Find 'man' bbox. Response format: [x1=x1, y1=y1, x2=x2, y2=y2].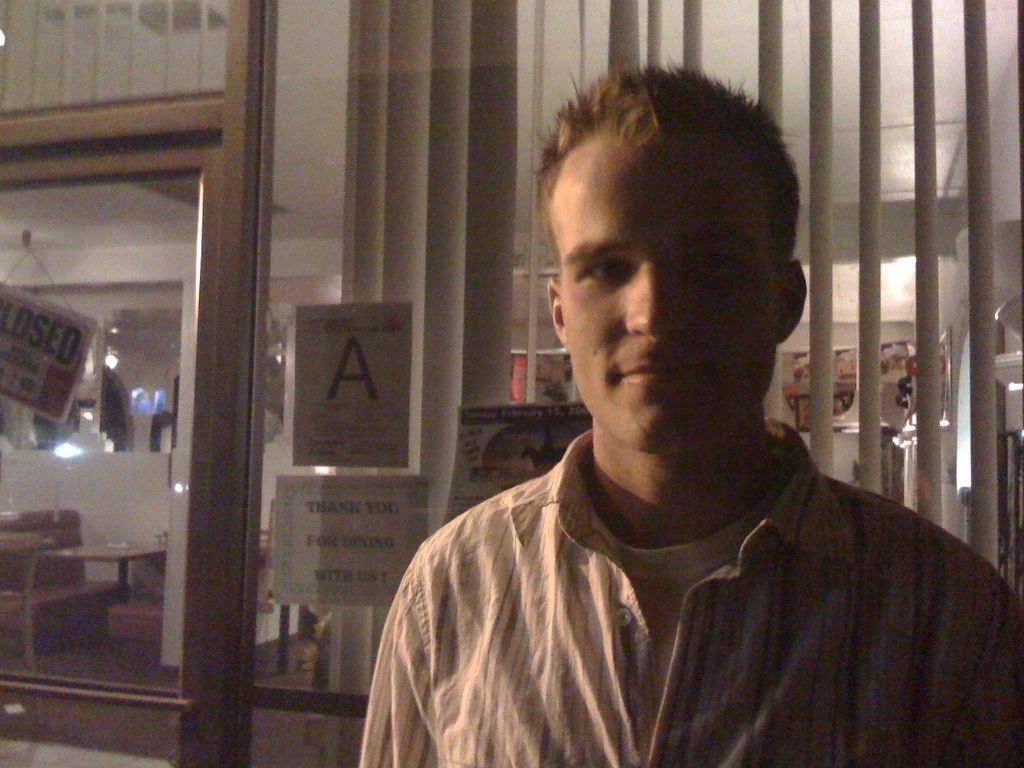
[x1=351, y1=86, x2=1004, y2=752].
